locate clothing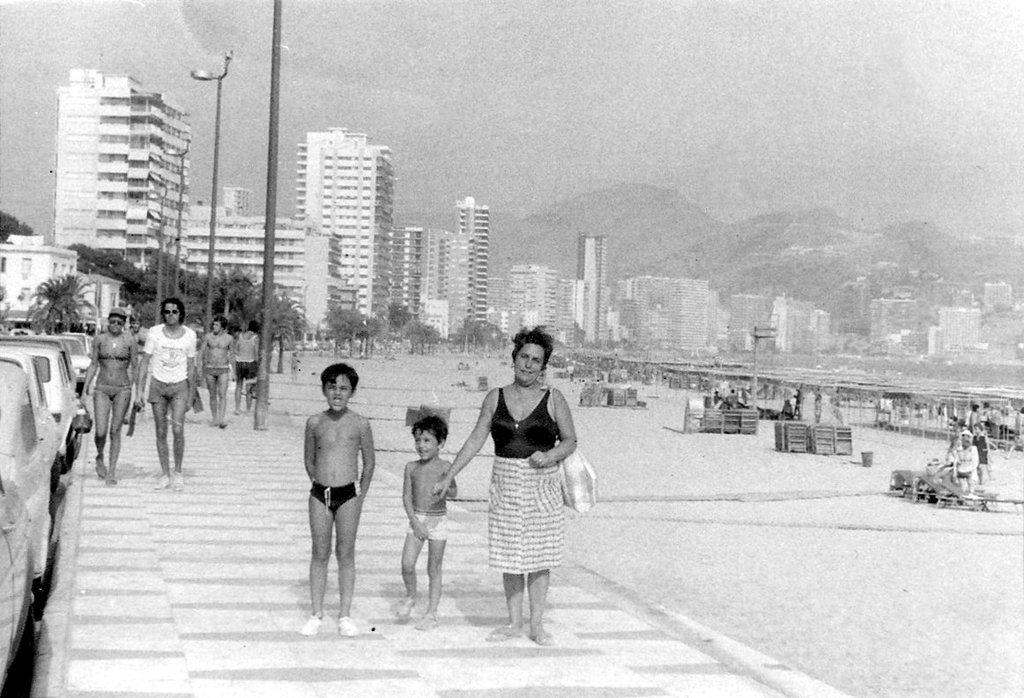
(x1=403, y1=511, x2=456, y2=540)
